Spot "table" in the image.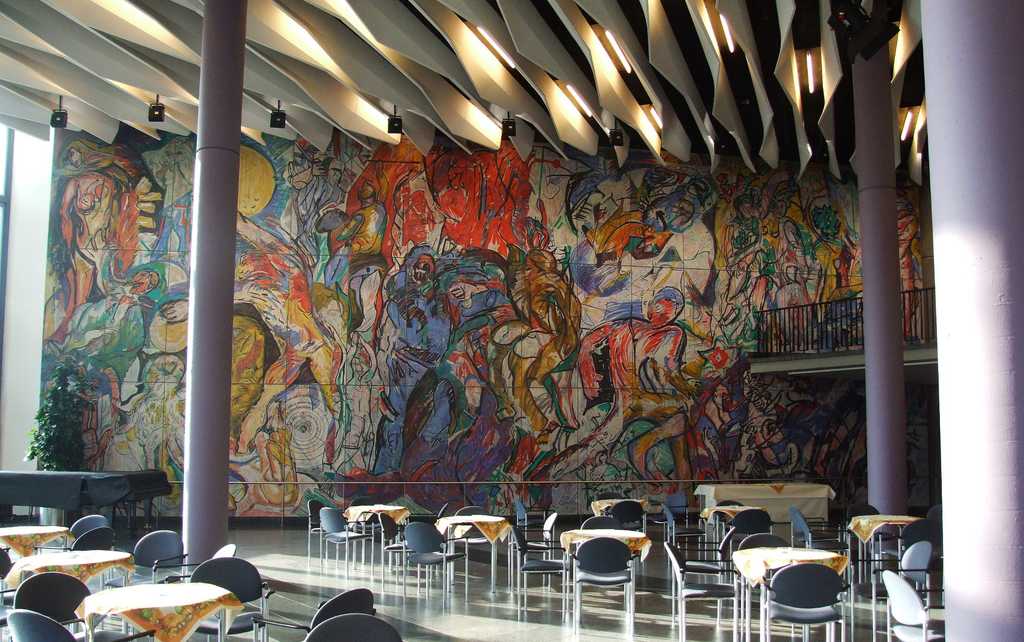
"table" found at bbox=(436, 496, 511, 614).
